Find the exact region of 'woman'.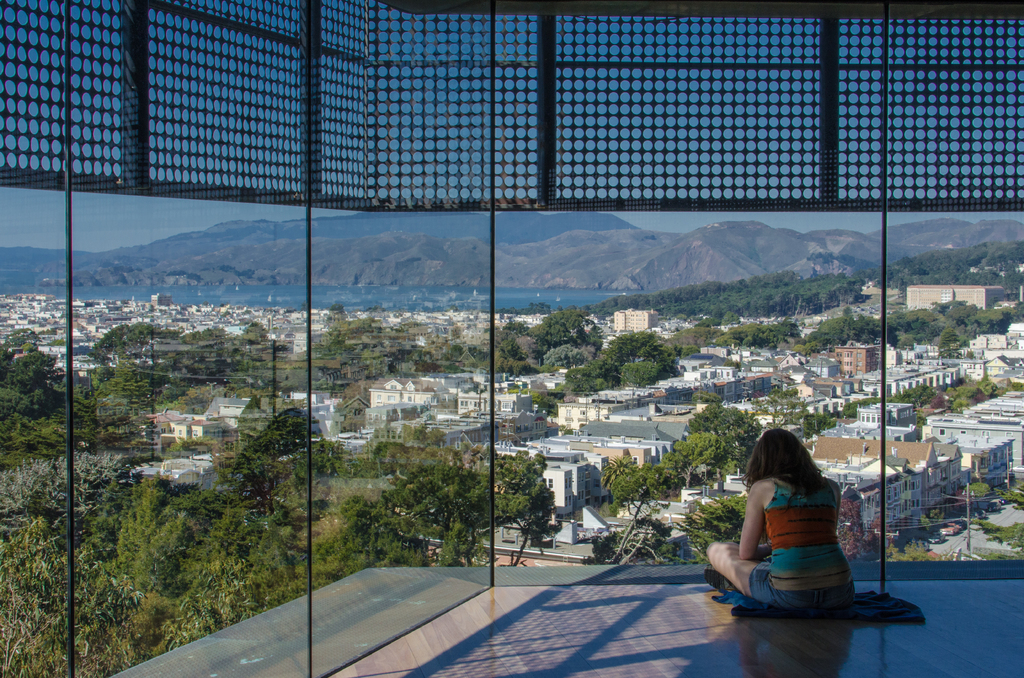
Exact region: (700,426,856,612).
